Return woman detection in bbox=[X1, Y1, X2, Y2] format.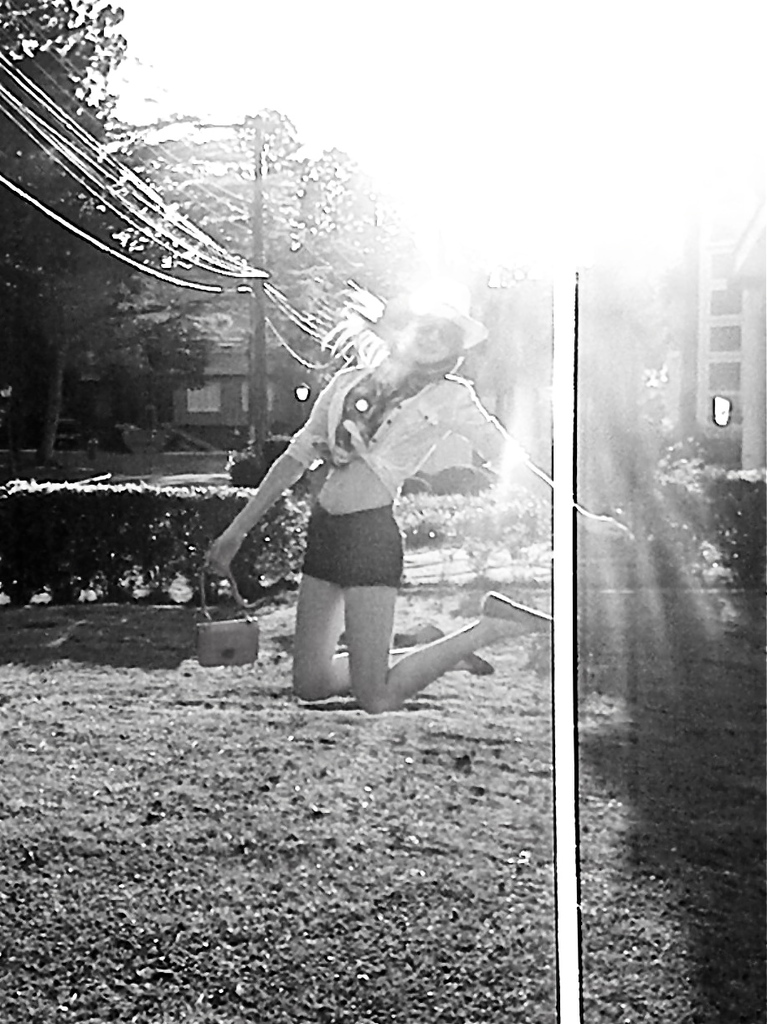
bbox=[206, 293, 630, 708].
